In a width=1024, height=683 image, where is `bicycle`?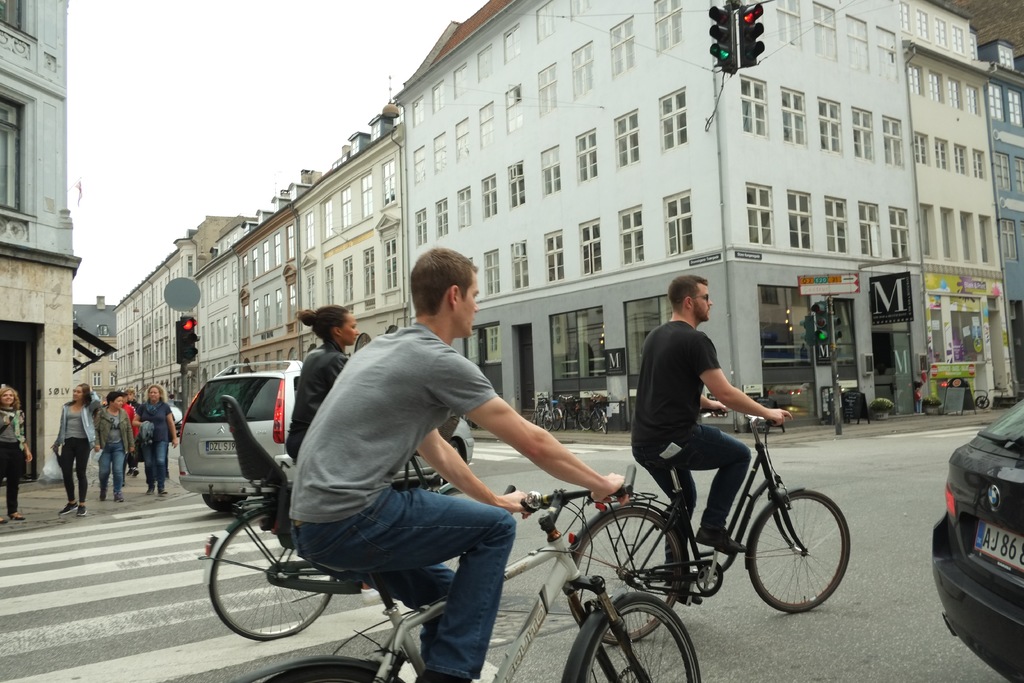
<bbox>552, 393, 861, 644</bbox>.
